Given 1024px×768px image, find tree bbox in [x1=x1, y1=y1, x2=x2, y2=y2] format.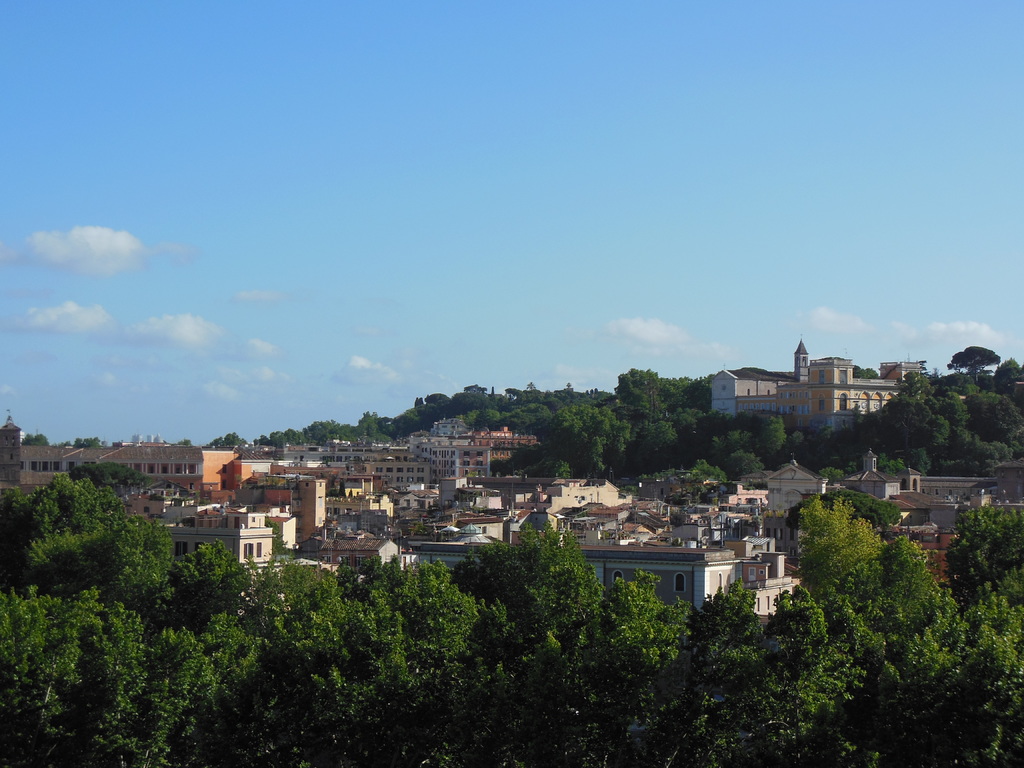
[x1=445, y1=518, x2=605, y2=680].
